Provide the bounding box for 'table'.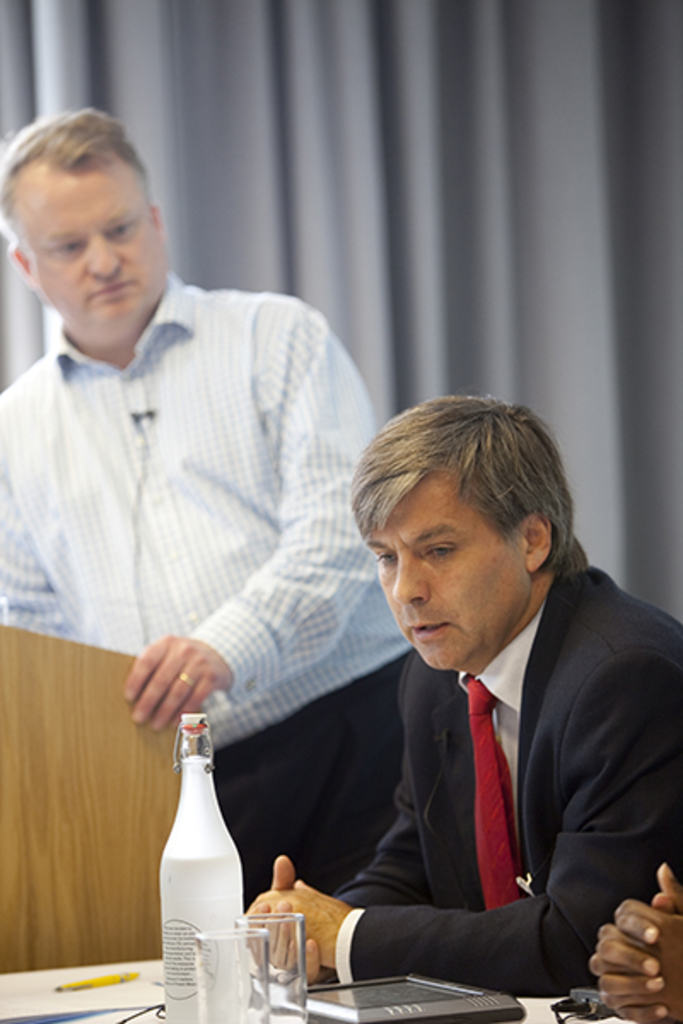
select_region(0, 959, 623, 1022).
